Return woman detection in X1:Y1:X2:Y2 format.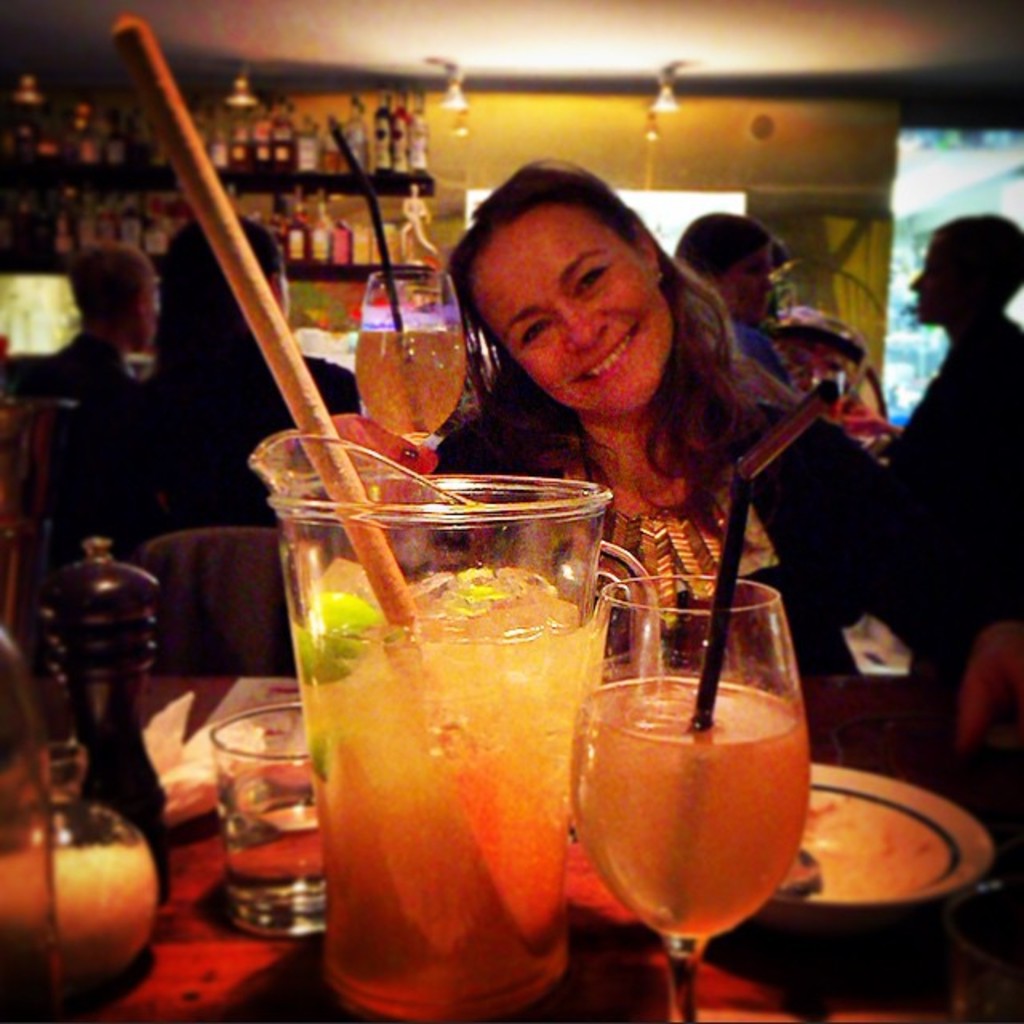
669:208:811:392.
